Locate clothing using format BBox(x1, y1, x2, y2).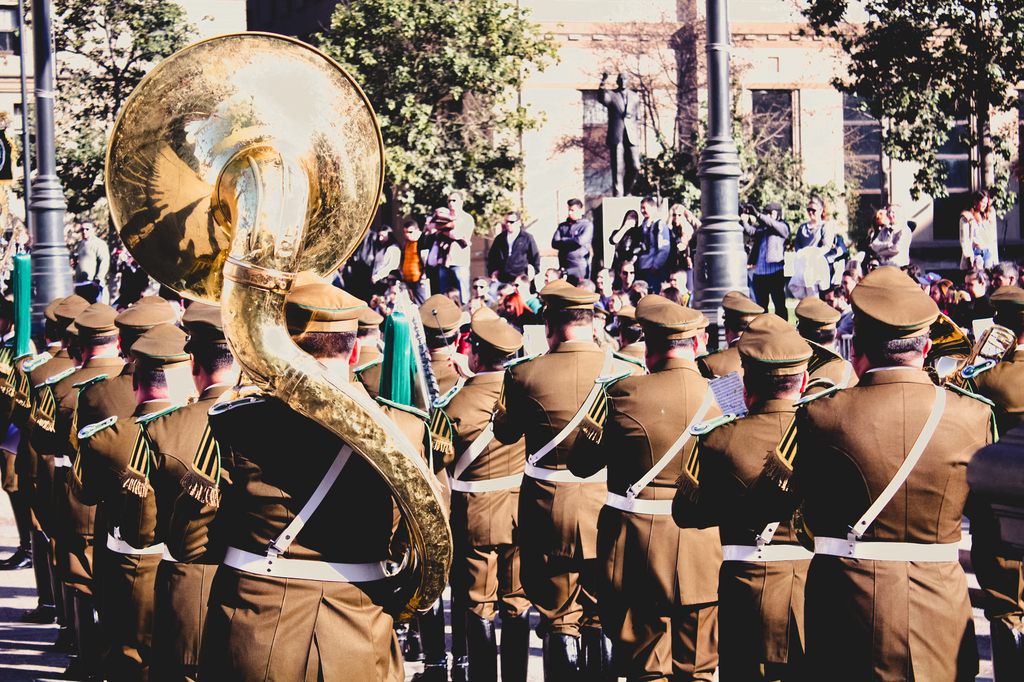
BBox(568, 356, 714, 681).
